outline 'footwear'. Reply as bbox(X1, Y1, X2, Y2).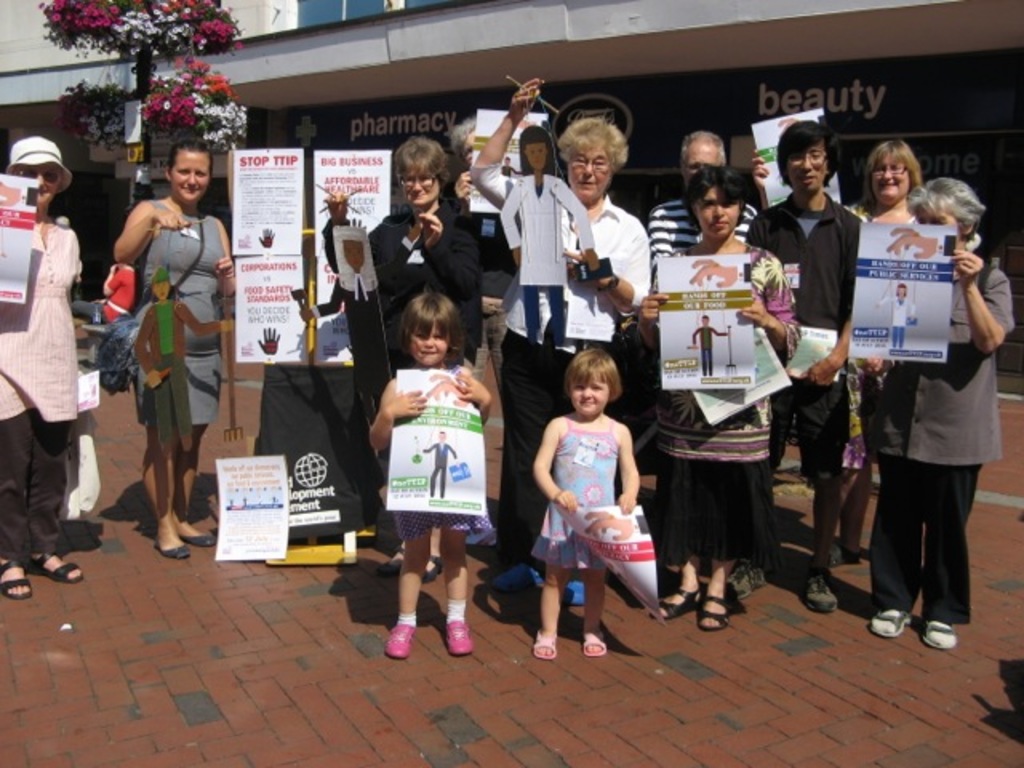
bbox(381, 621, 413, 659).
